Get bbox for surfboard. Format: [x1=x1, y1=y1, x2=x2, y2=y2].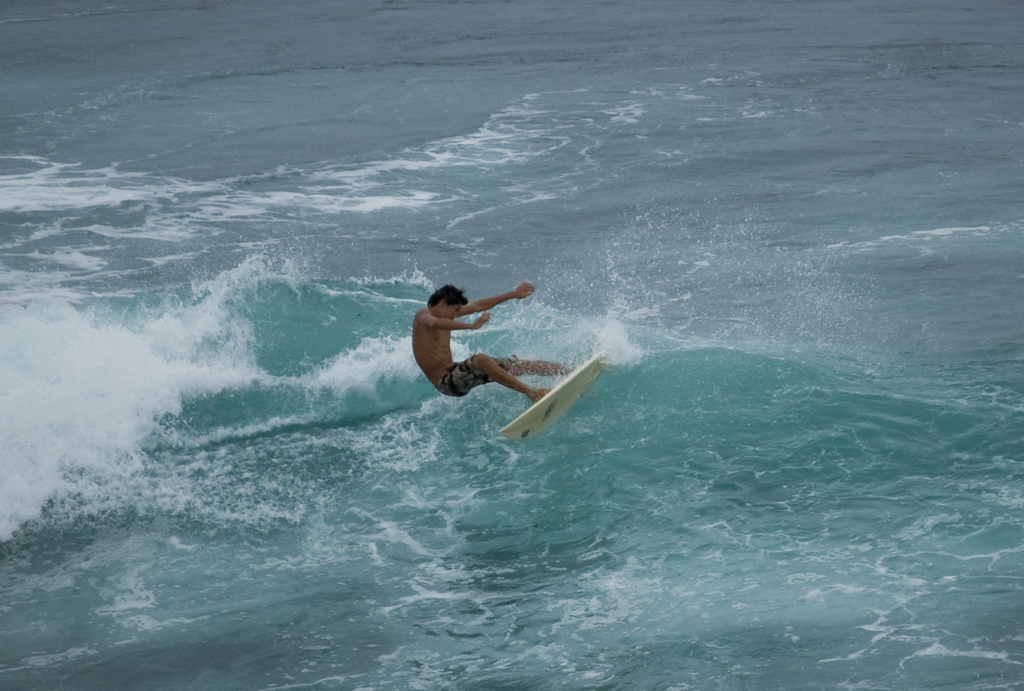
[x1=498, y1=349, x2=608, y2=443].
